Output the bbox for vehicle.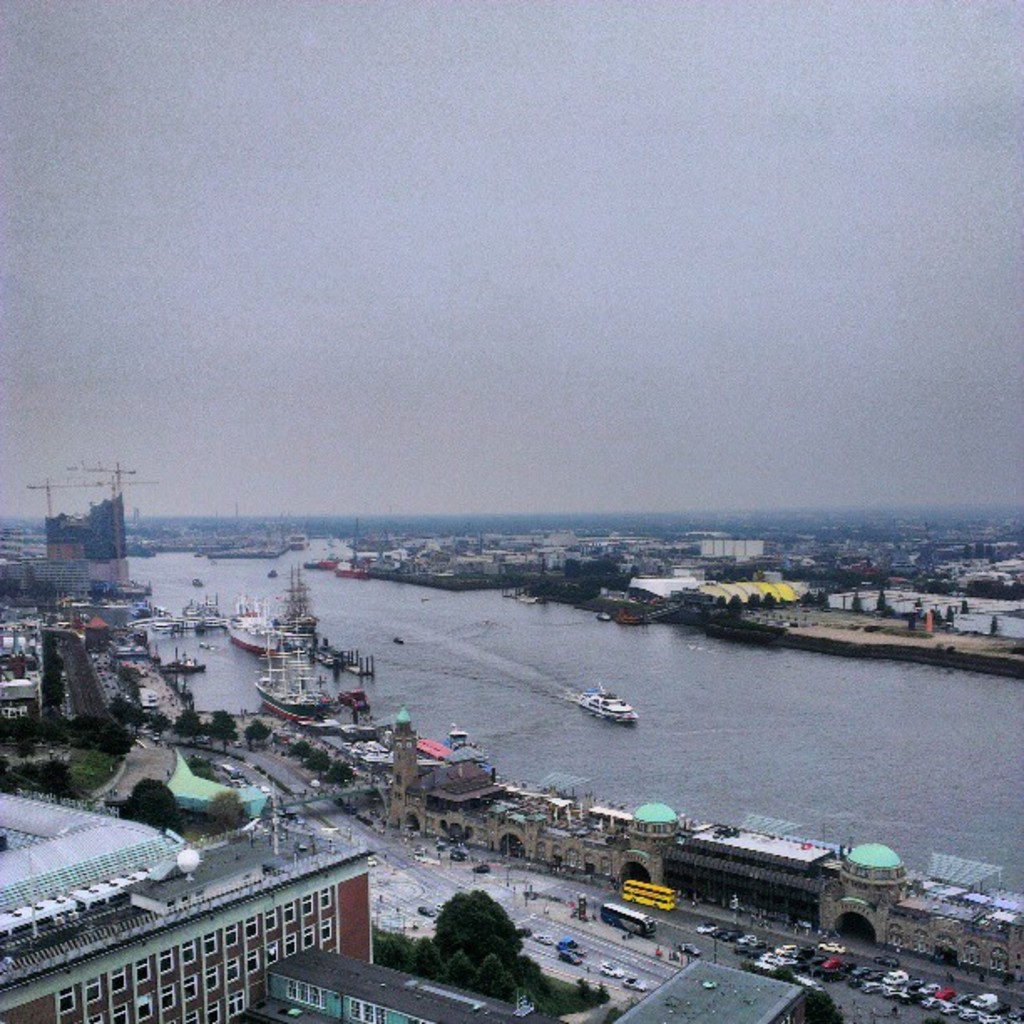
bbox=(602, 900, 661, 935).
